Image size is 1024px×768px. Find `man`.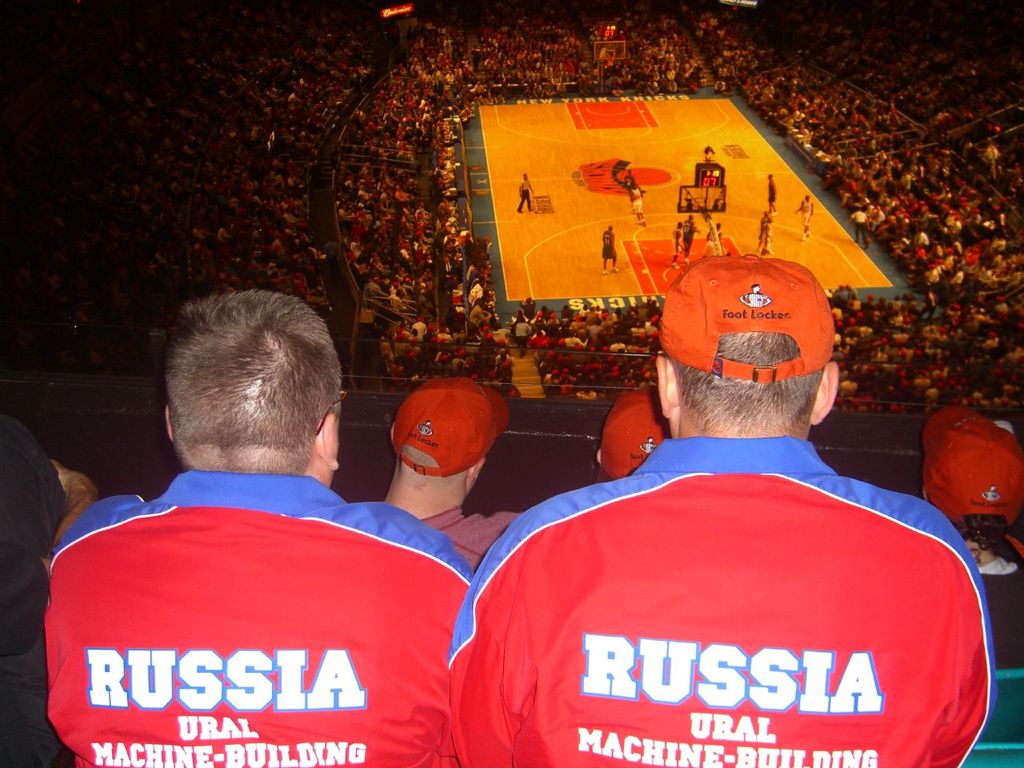
l=446, t=232, r=986, b=754.
